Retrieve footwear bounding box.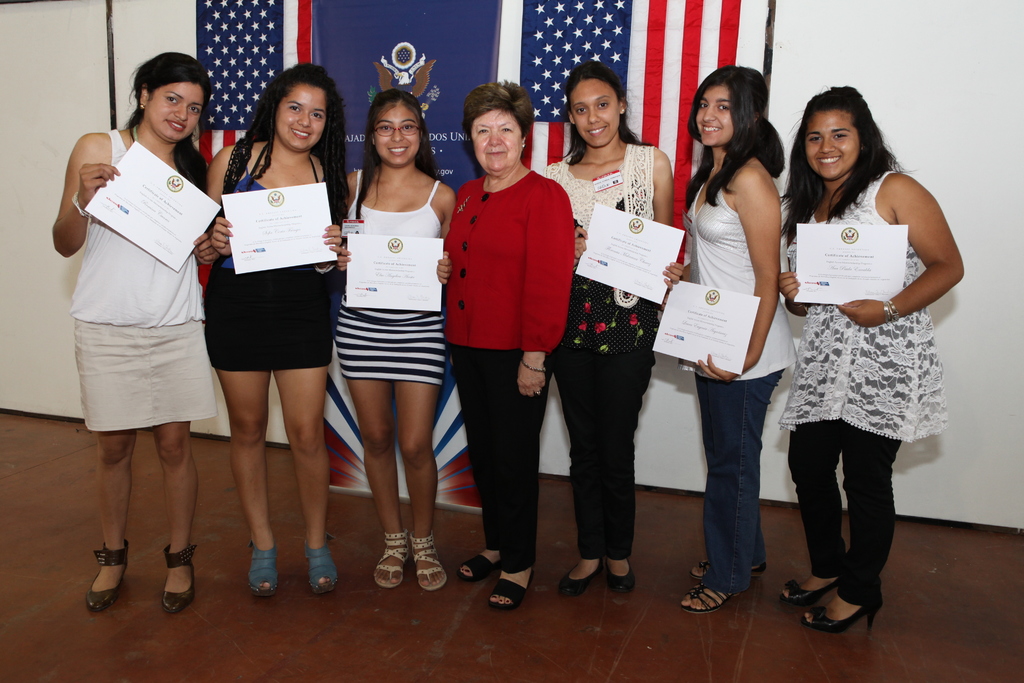
Bounding box: [600,534,630,599].
